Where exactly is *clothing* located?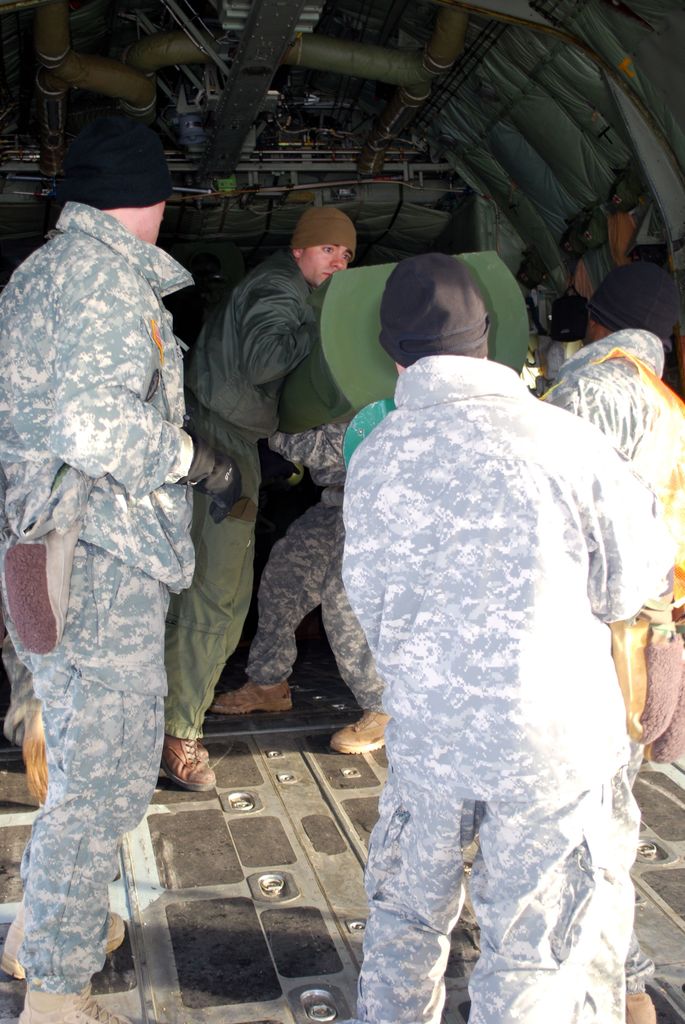
Its bounding box is bbox=(242, 410, 387, 715).
